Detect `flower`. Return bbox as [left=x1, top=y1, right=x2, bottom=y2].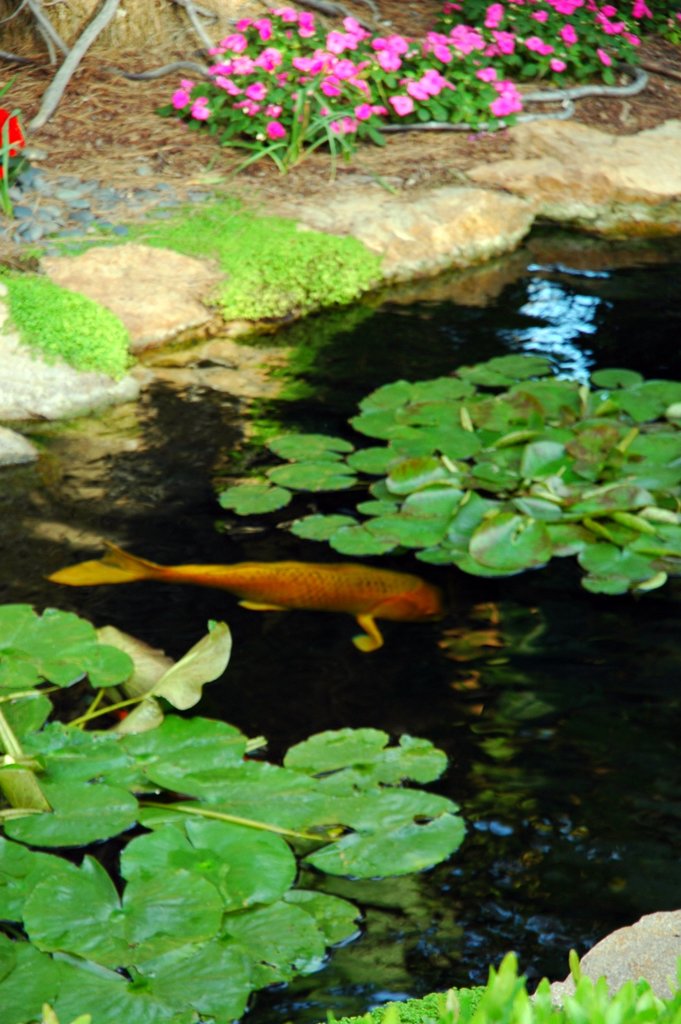
[left=0, top=104, right=31, bottom=182].
